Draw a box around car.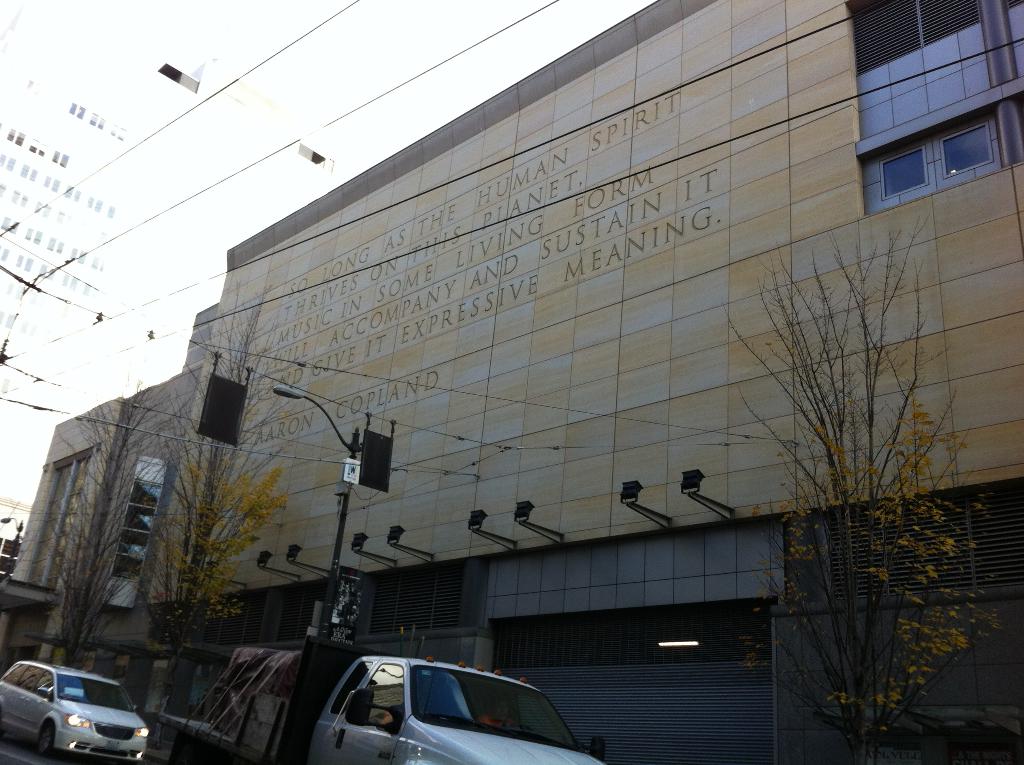
BBox(0, 663, 148, 764).
